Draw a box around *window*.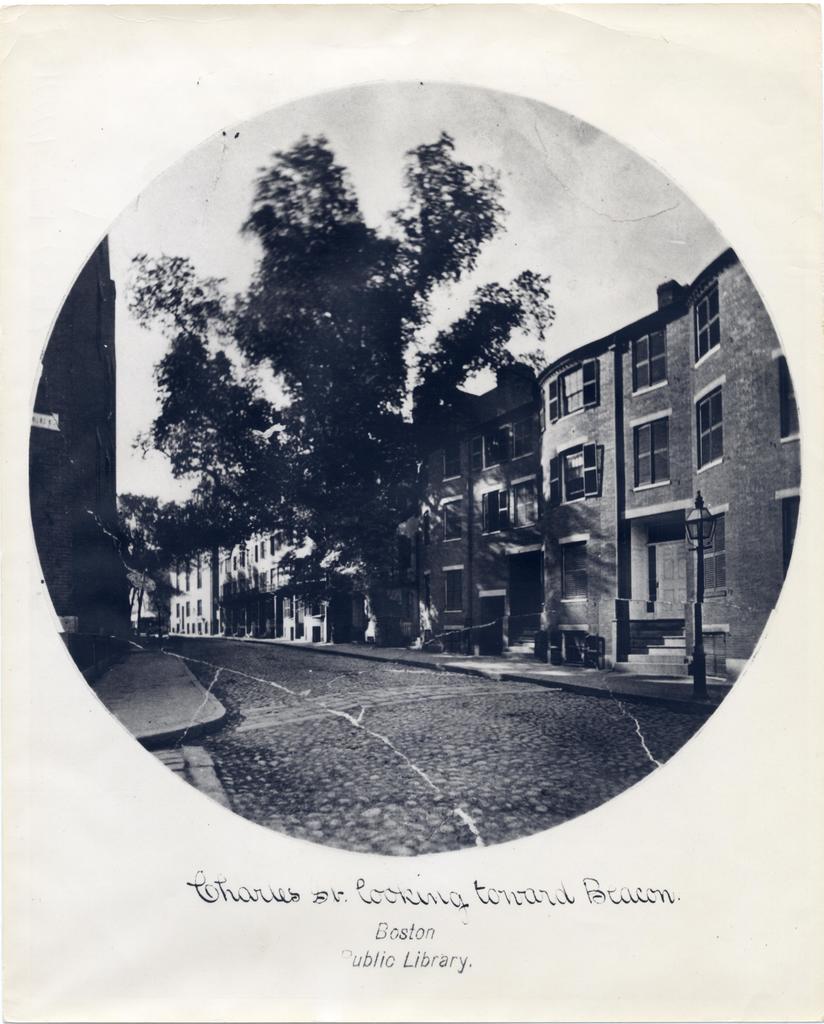
[443,567,464,611].
